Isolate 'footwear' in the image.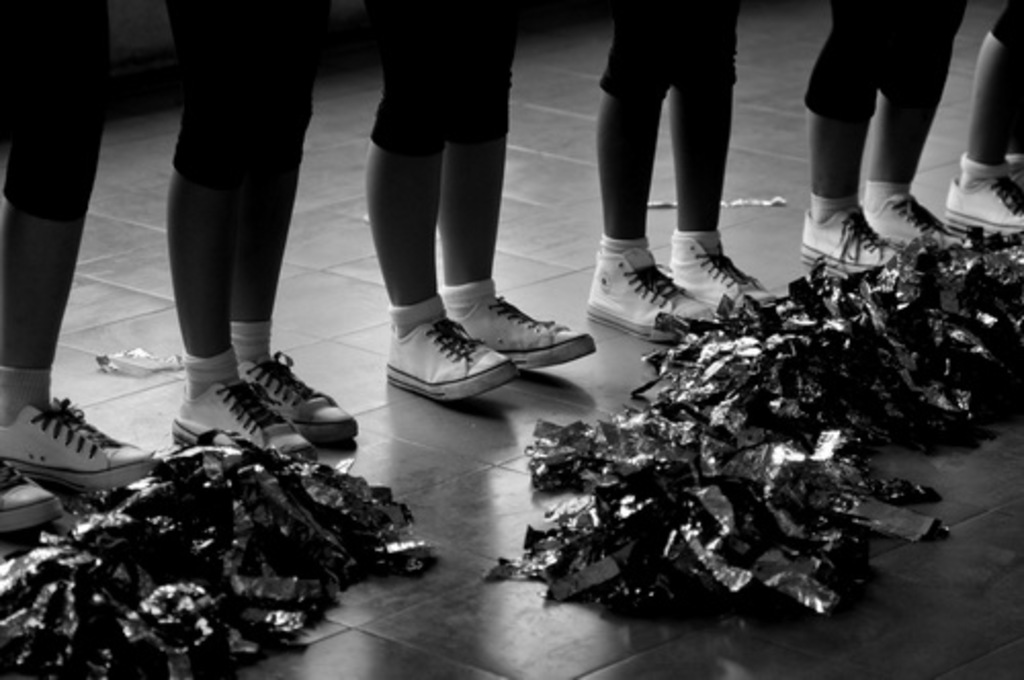
Isolated region: region(799, 207, 903, 279).
